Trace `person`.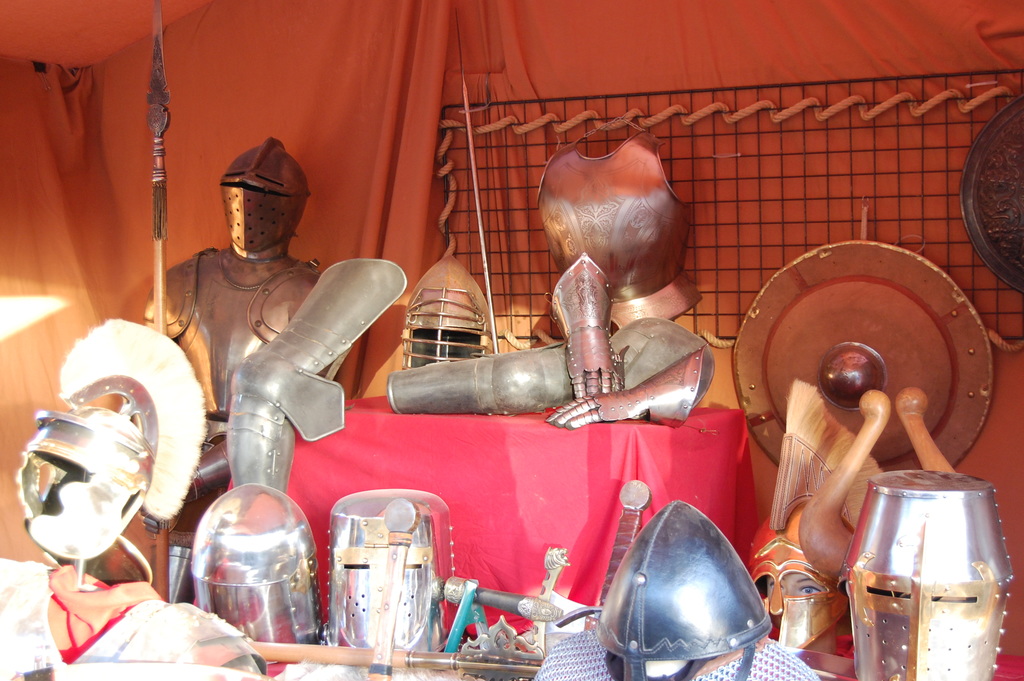
Traced to crop(839, 459, 1011, 680).
